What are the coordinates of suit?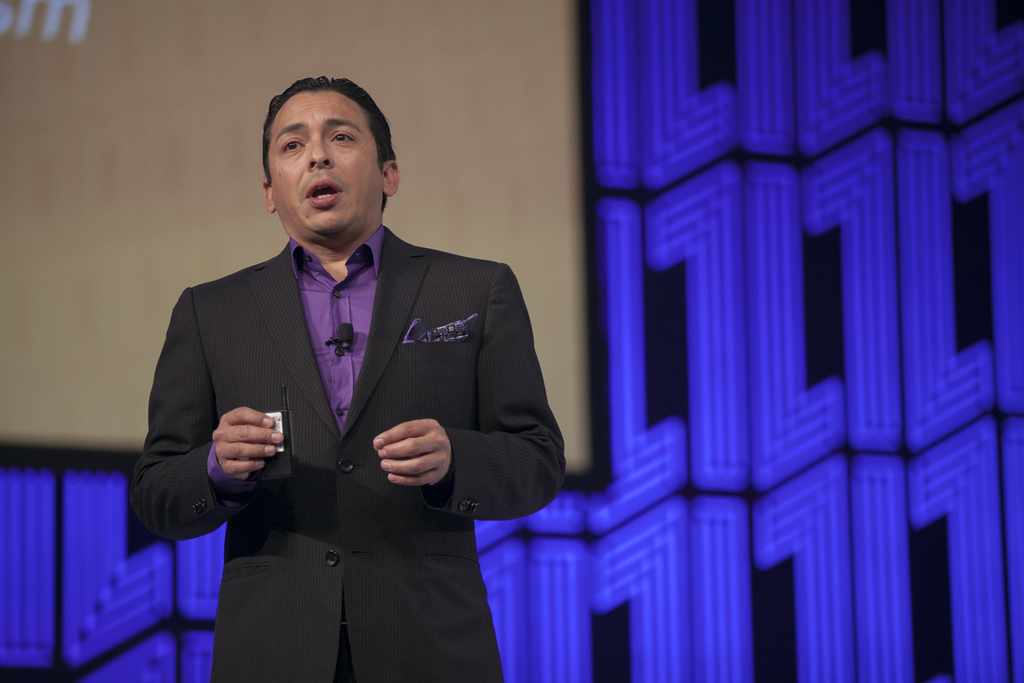
x1=126, y1=124, x2=486, y2=643.
